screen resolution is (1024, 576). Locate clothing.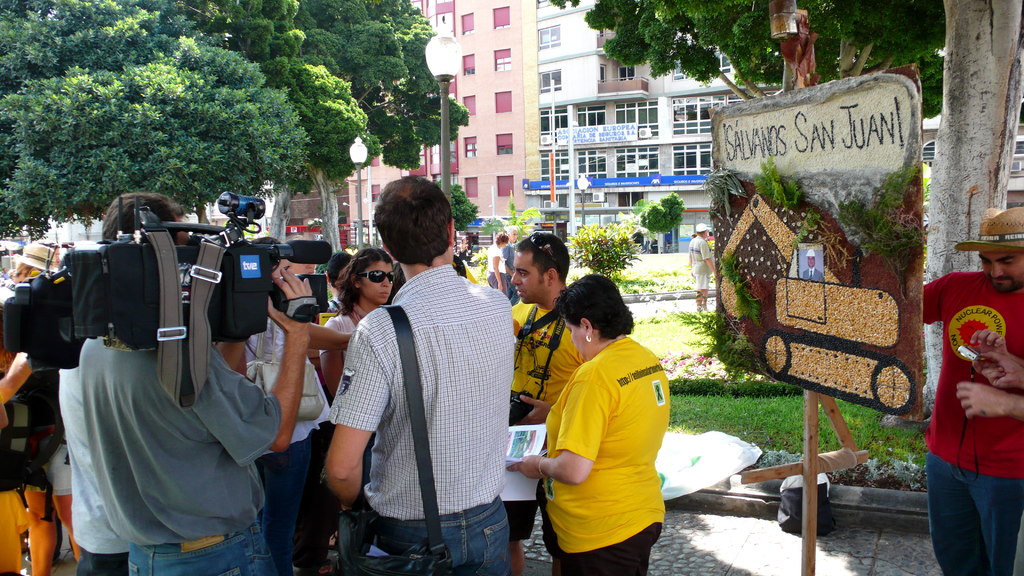
[925, 268, 1023, 575].
